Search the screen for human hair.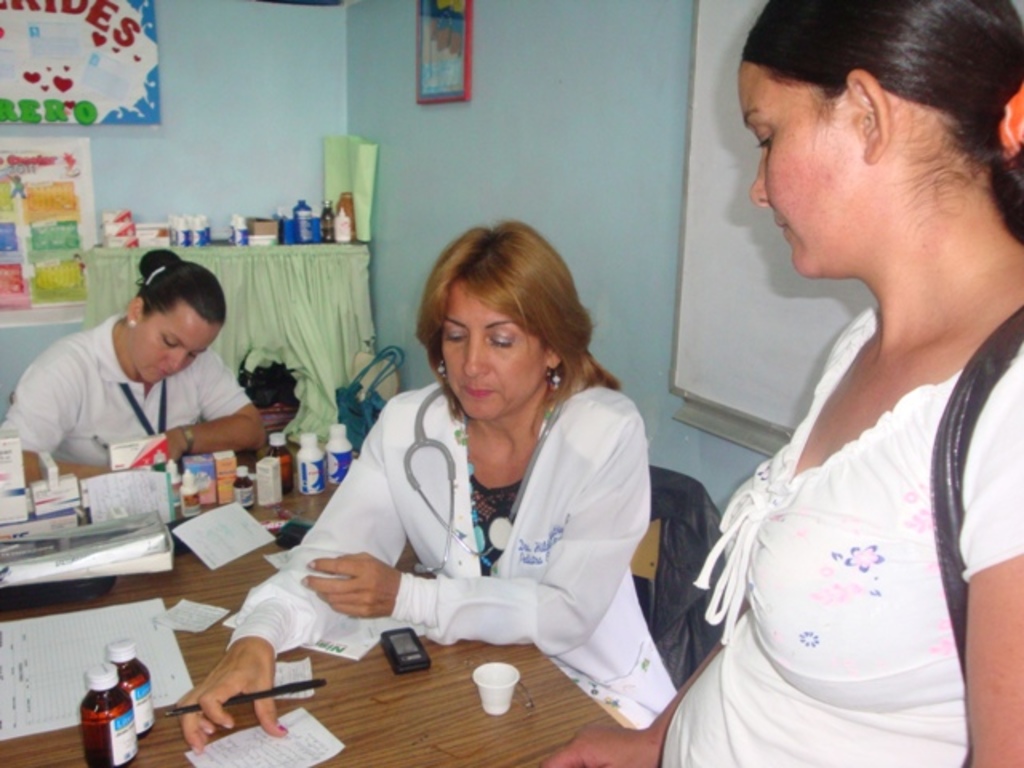
Found at 138:246:227:320.
